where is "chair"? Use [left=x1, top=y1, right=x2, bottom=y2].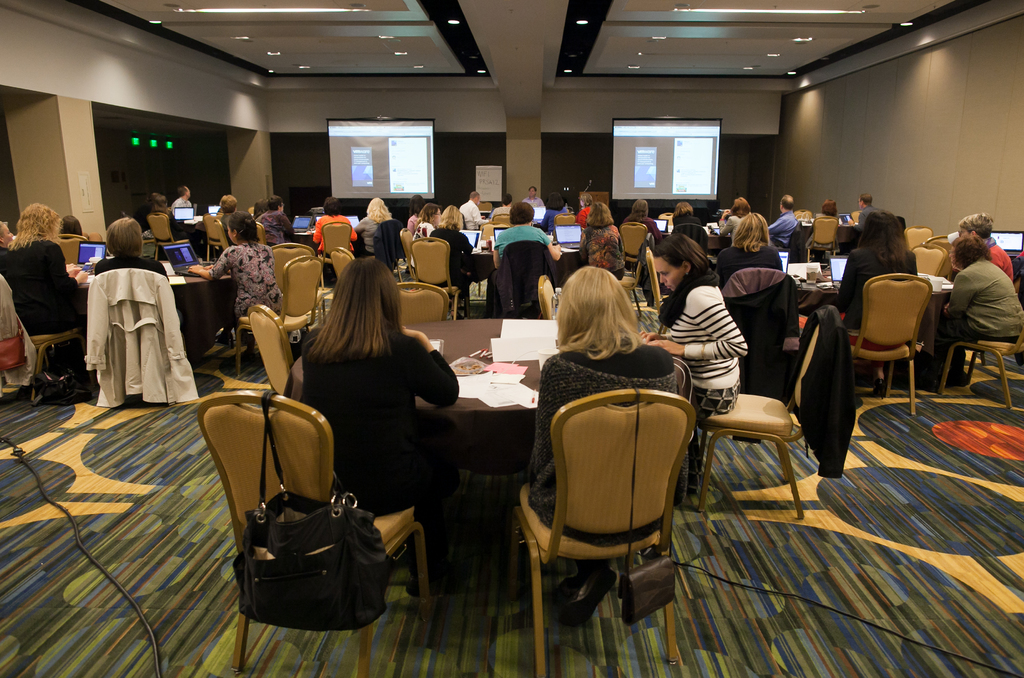
[left=390, top=277, right=449, bottom=322].
